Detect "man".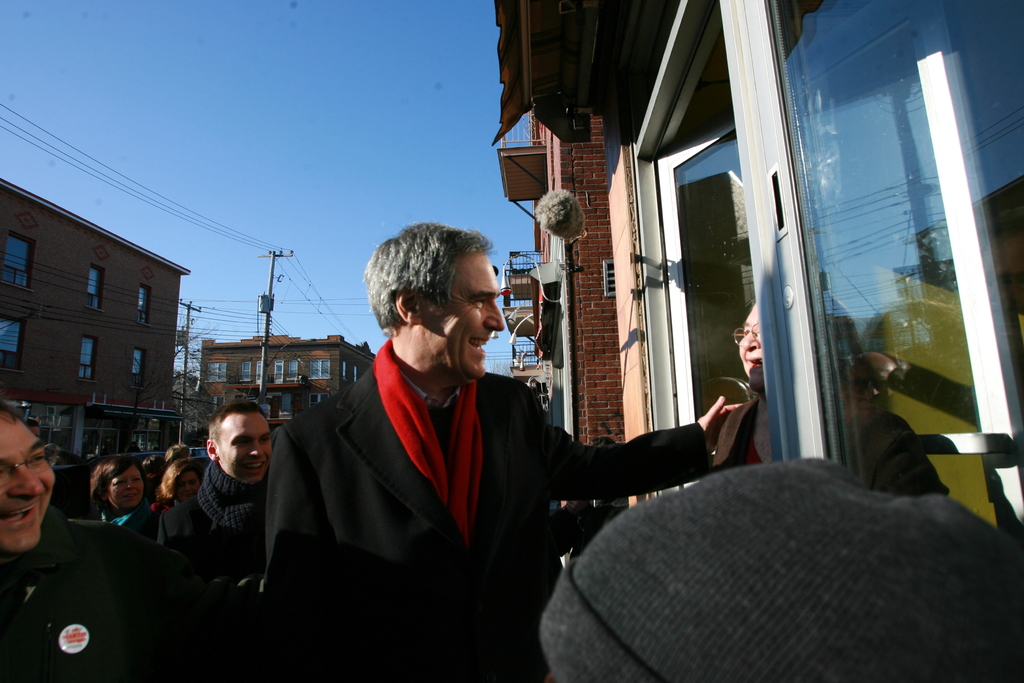
Detected at 161 403 291 607.
